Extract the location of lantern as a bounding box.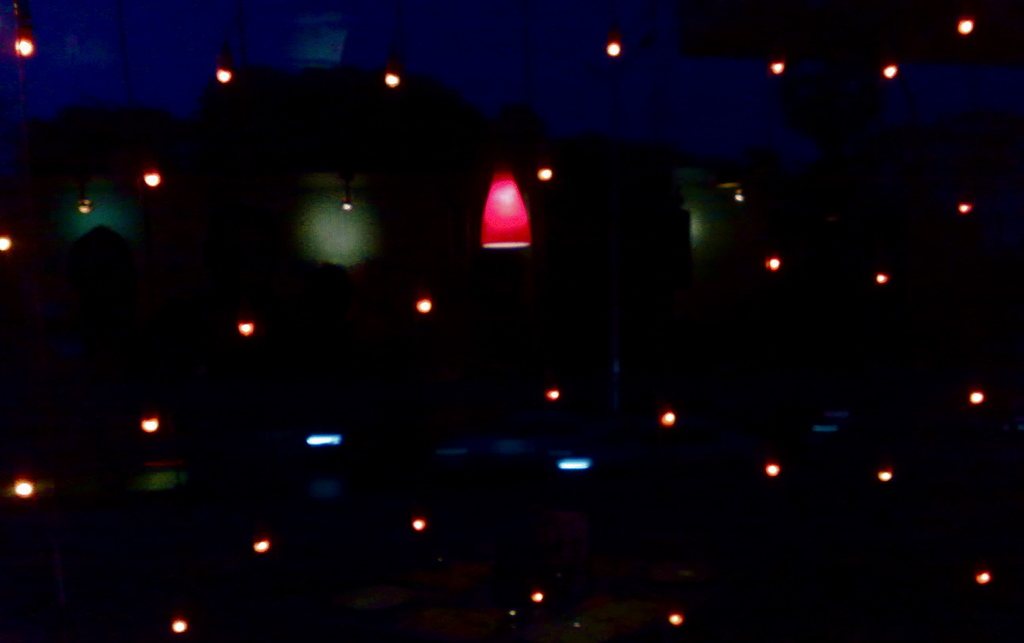
pyautogui.locateOnScreen(762, 252, 781, 273).
